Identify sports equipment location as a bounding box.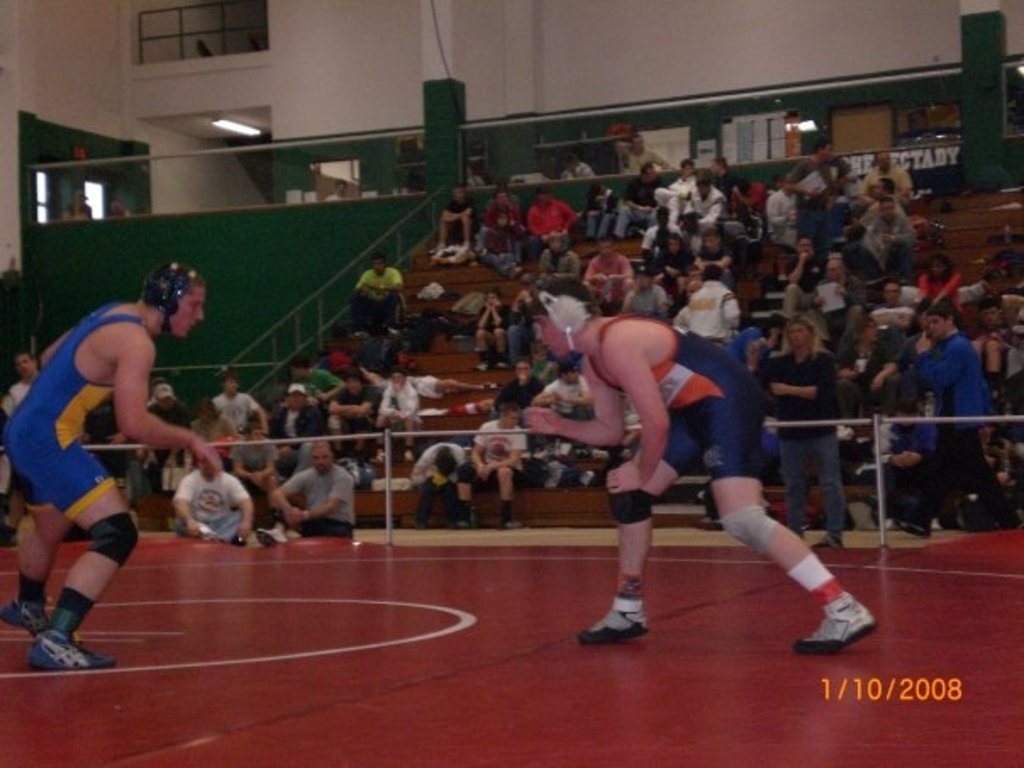
(88,514,139,568).
